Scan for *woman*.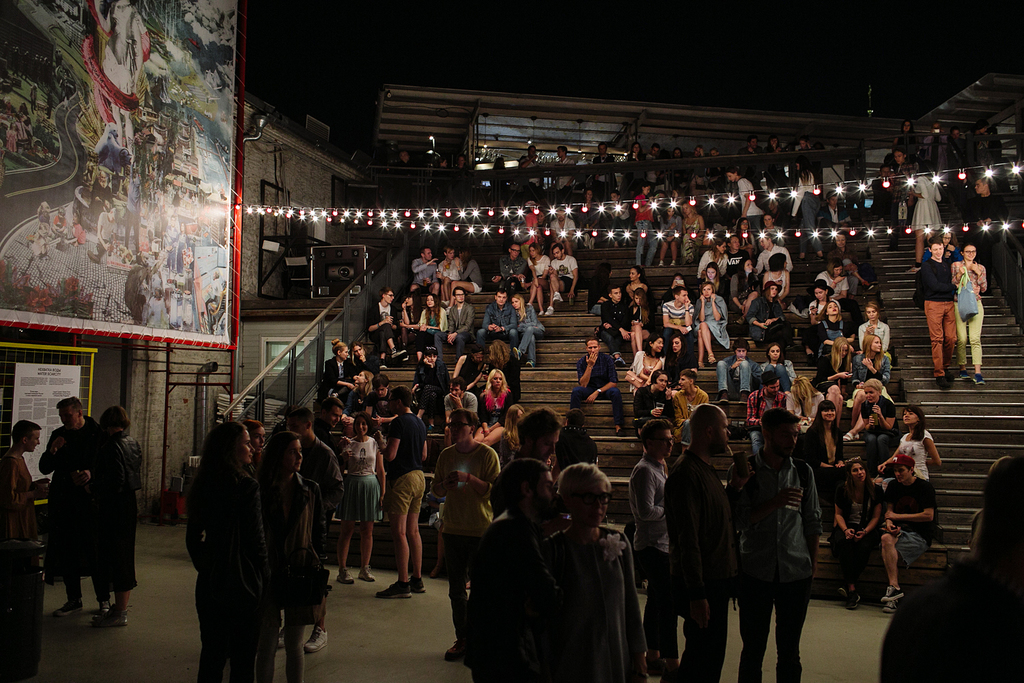
Scan result: <box>627,141,648,199</box>.
